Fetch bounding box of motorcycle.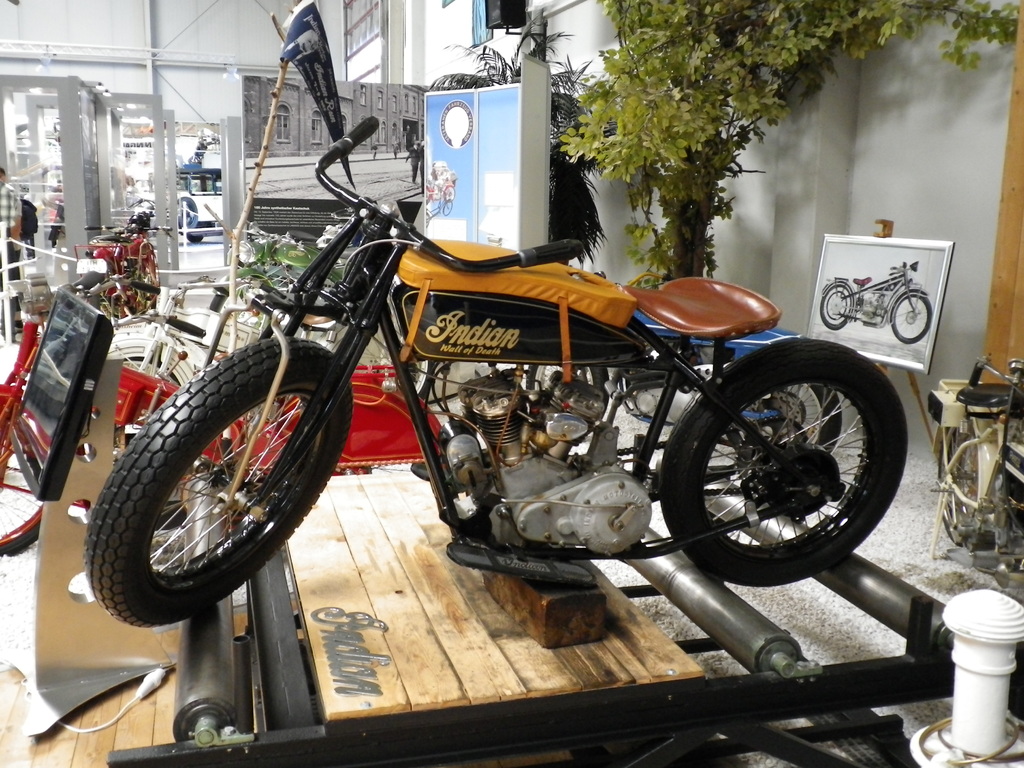
Bbox: BBox(819, 259, 933, 342).
